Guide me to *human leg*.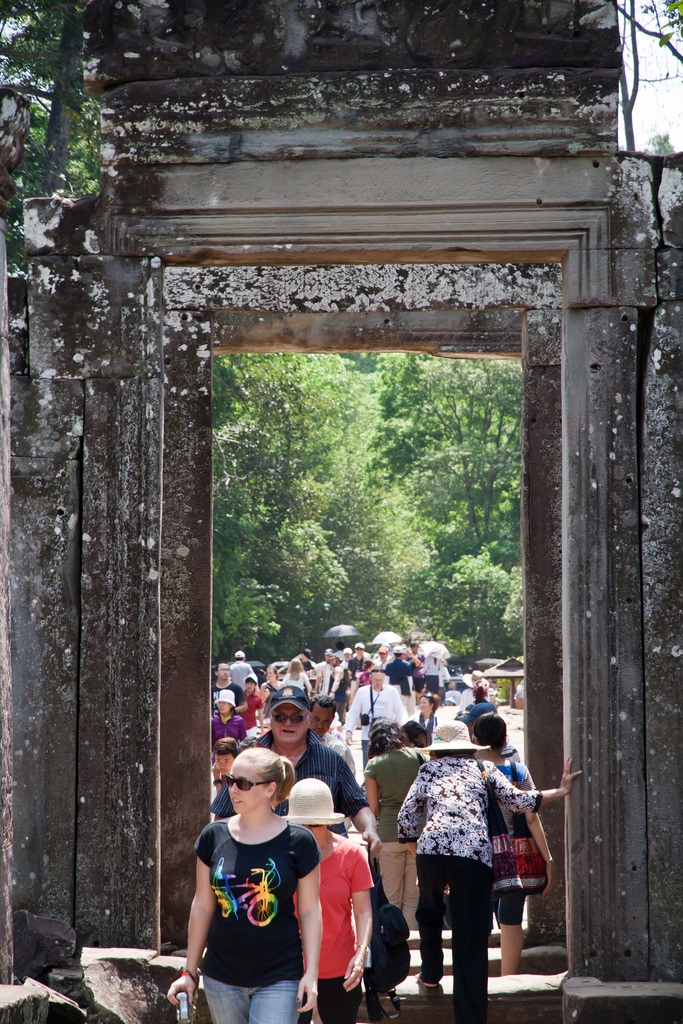
Guidance: rect(242, 962, 299, 1023).
